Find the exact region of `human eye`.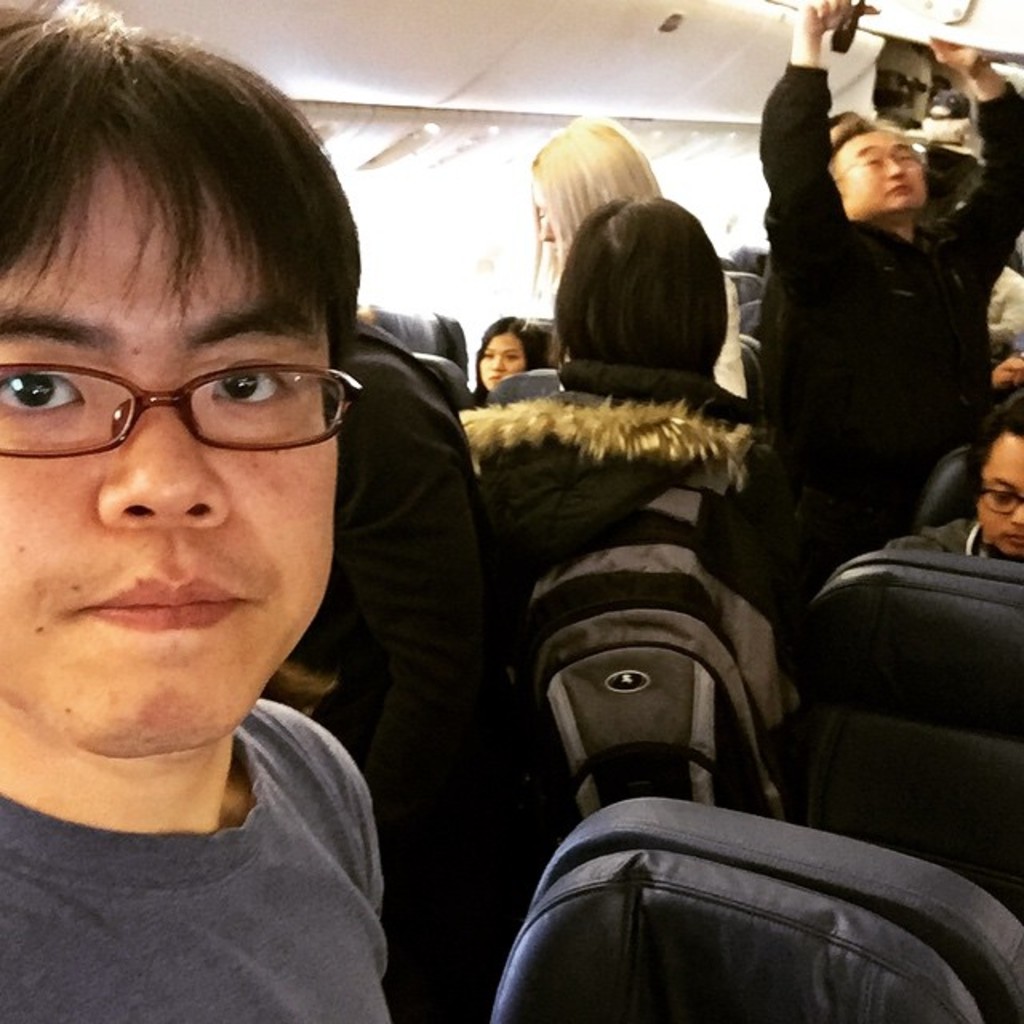
Exact region: (x1=0, y1=360, x2=85, y2=422).
